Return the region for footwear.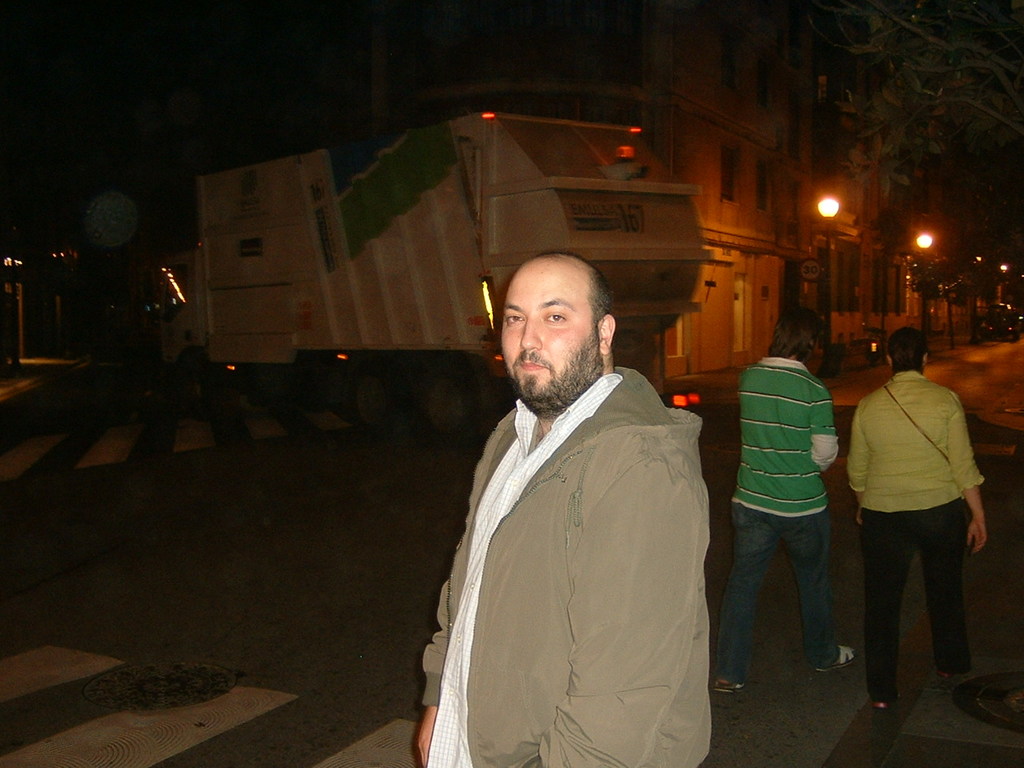
(left=870, top=682, right=898, bottom=713).
